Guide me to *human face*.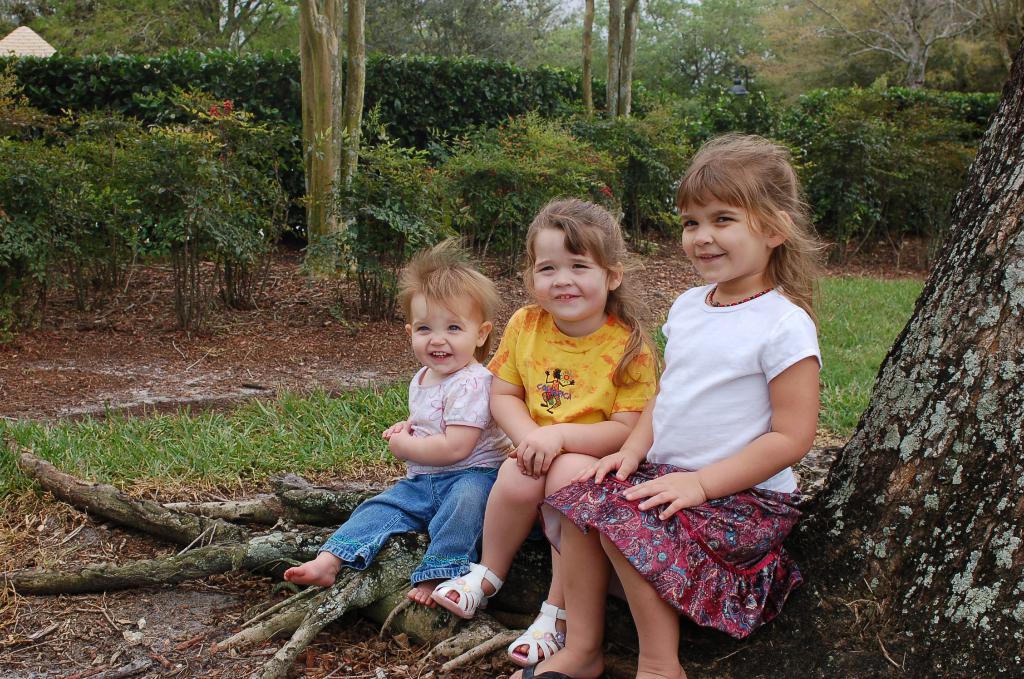
Guidance: crop(681, 195, 767, 284).
